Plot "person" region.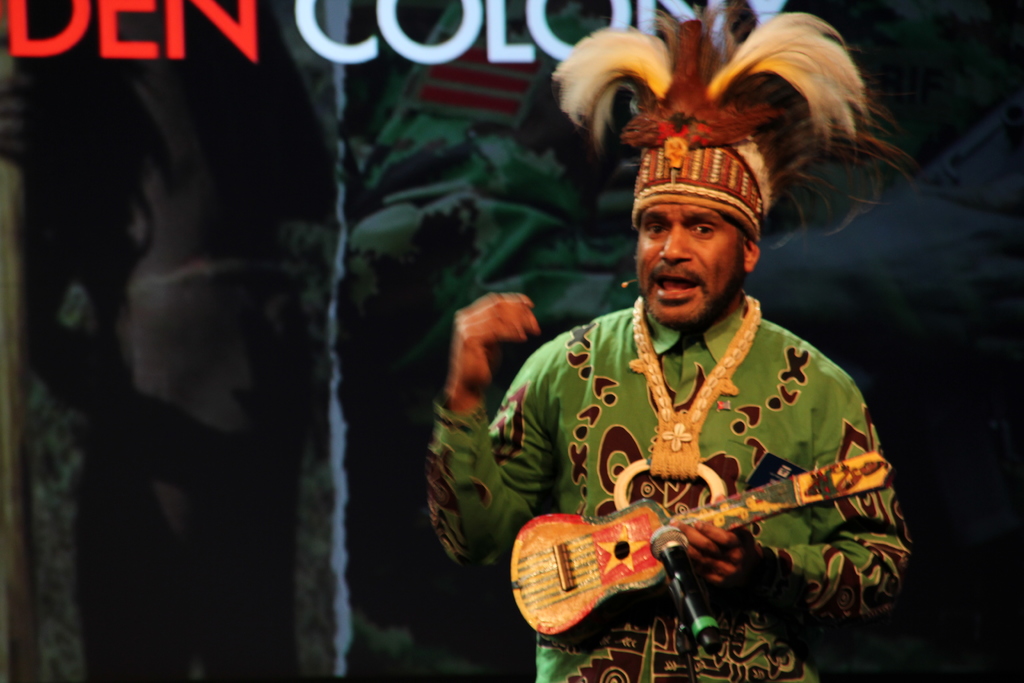
Plotted at 414, 4, 929, 682.
